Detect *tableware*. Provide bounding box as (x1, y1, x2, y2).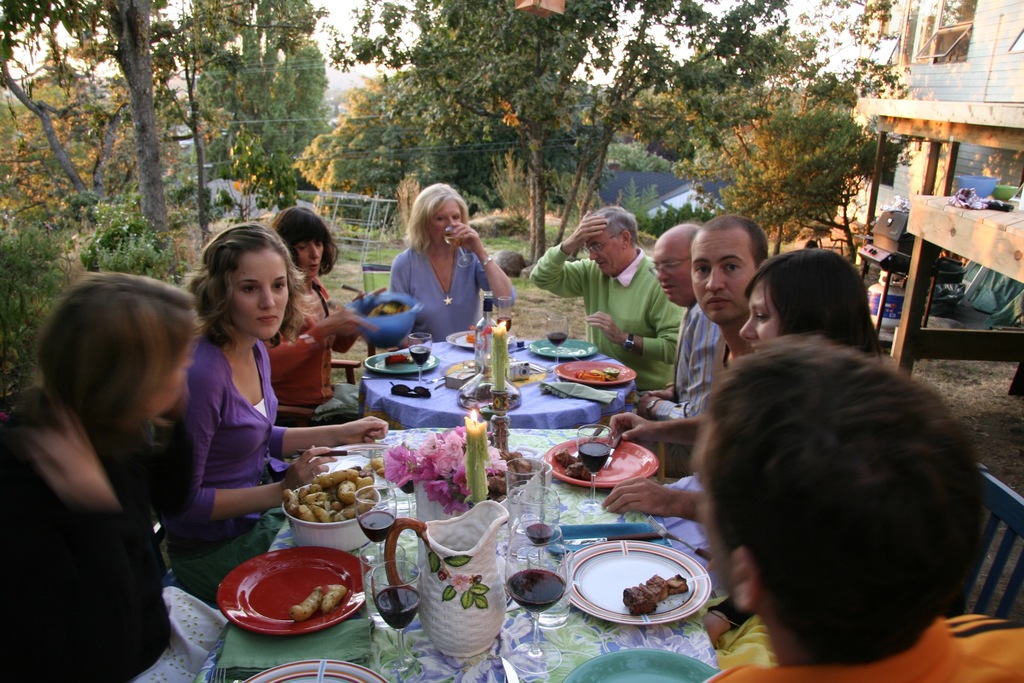
(356, 486, 394, 558).
